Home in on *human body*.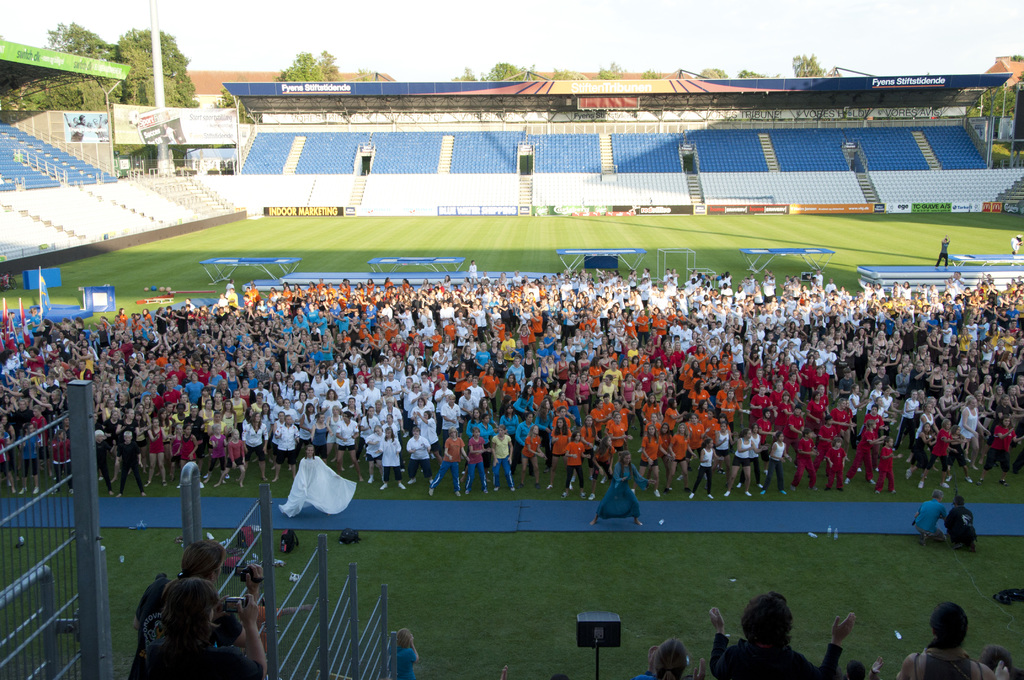
Homed in at 991/364/1005/378.
